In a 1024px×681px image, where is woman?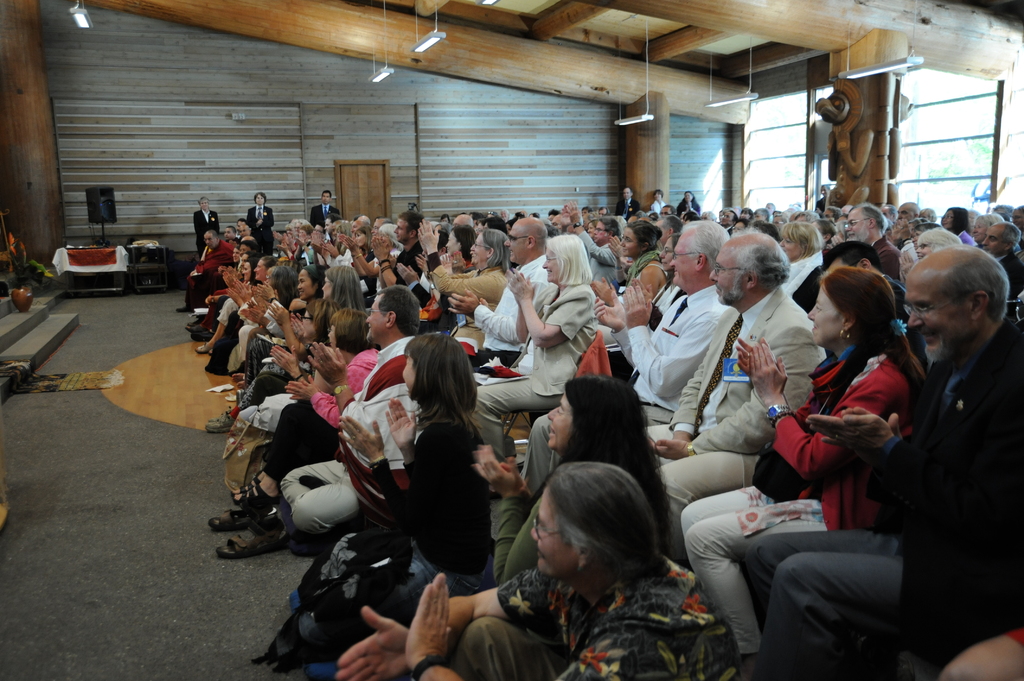
region(676, 263, 933, 680).
